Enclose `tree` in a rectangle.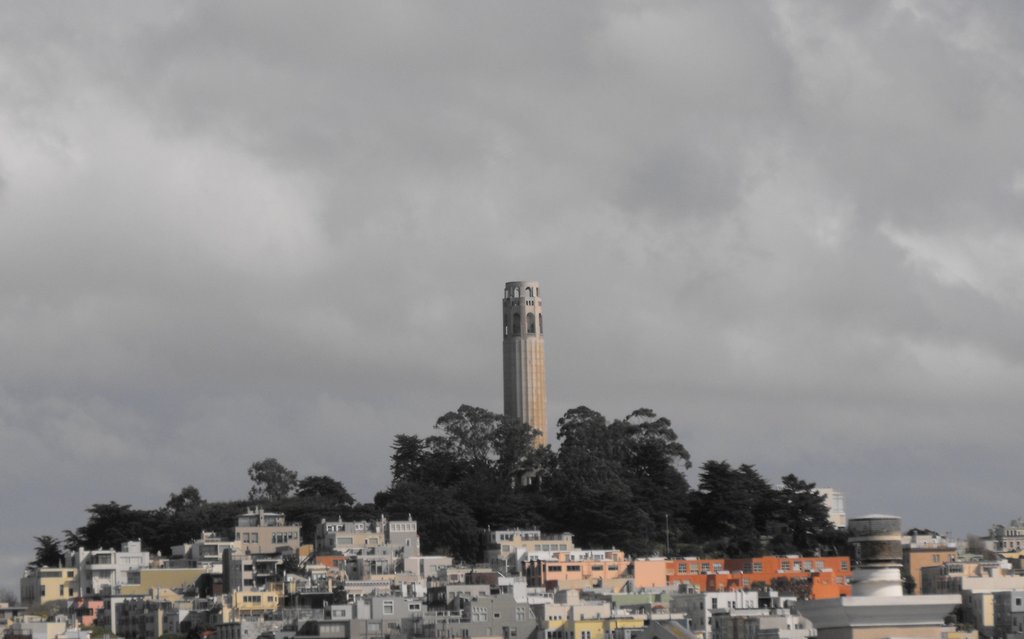
[370,460,485,567].
